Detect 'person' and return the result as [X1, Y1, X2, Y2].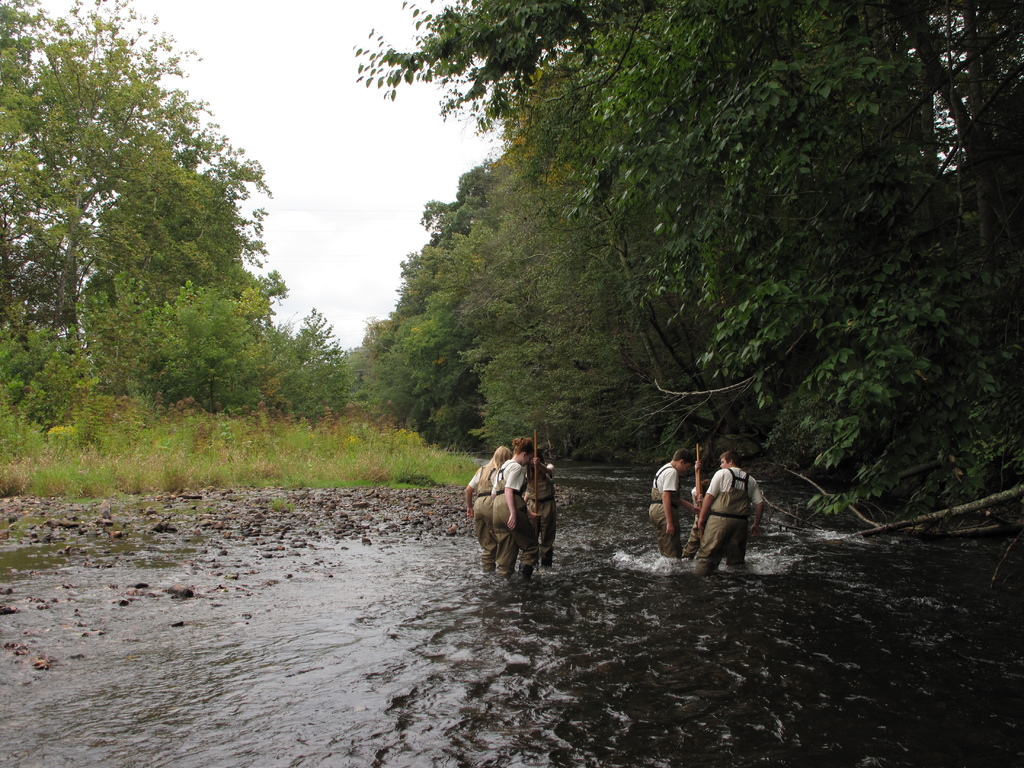
[532, 438, 561, 561].
